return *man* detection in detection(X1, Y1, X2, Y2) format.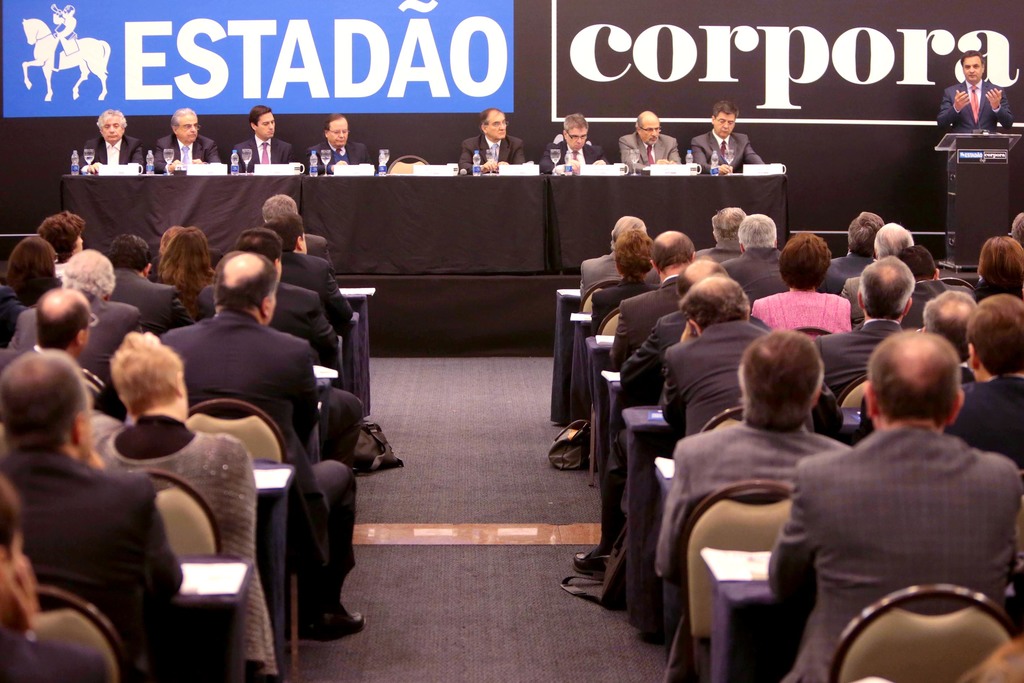
detection(262, 212, 362, 334).
